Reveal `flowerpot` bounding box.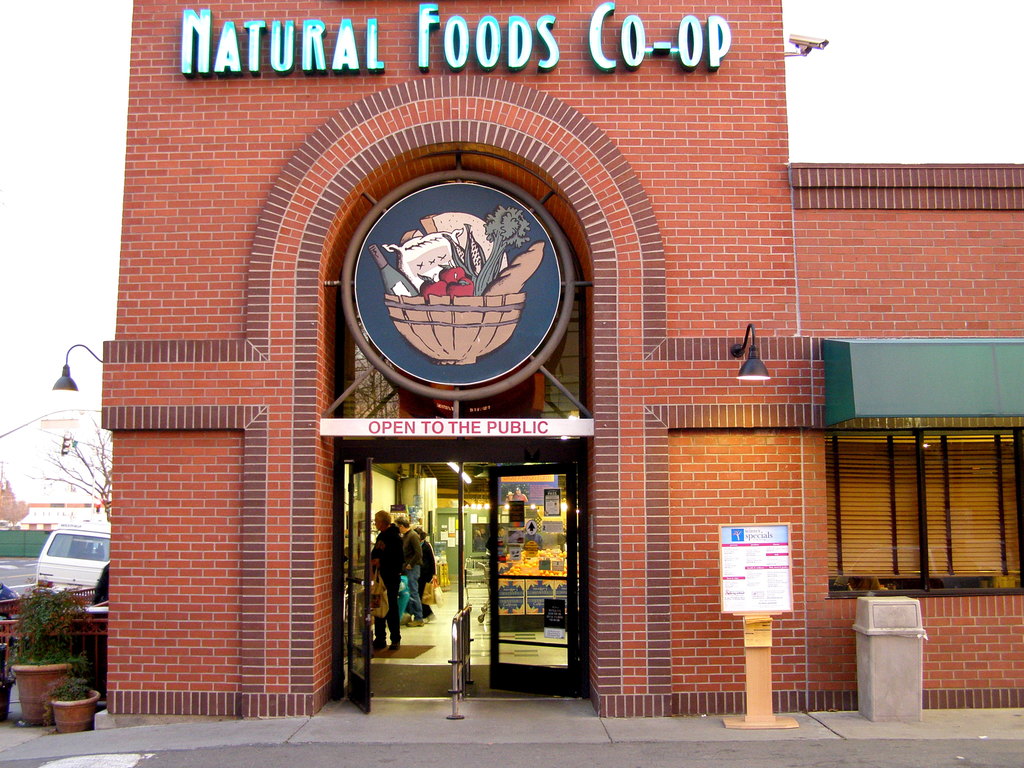
Revealed: l=11, t=664, r=71, b=729.
